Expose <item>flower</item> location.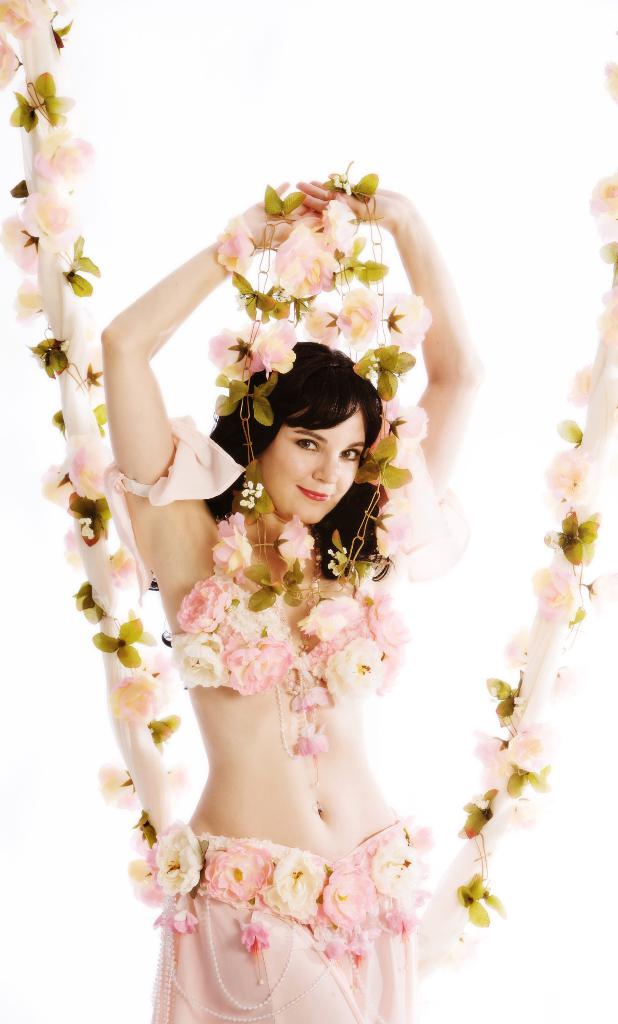
Exposed at bbox=(482, 787, 561, 846).
